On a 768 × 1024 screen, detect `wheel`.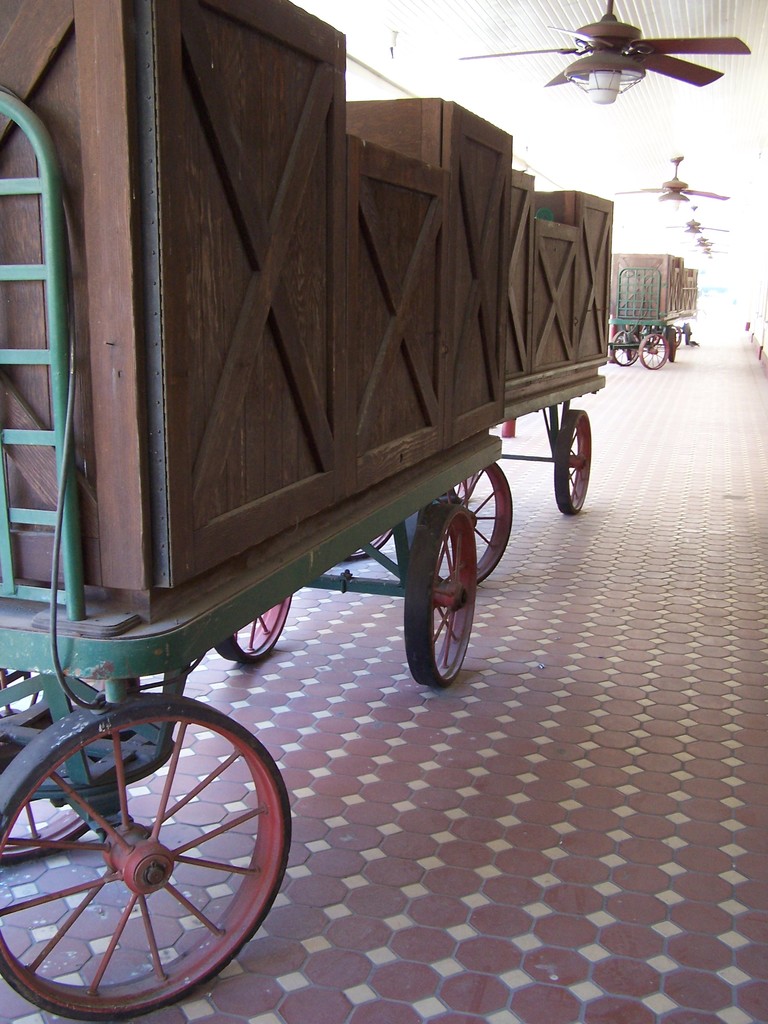
<box>440,467,513,584</box>.
